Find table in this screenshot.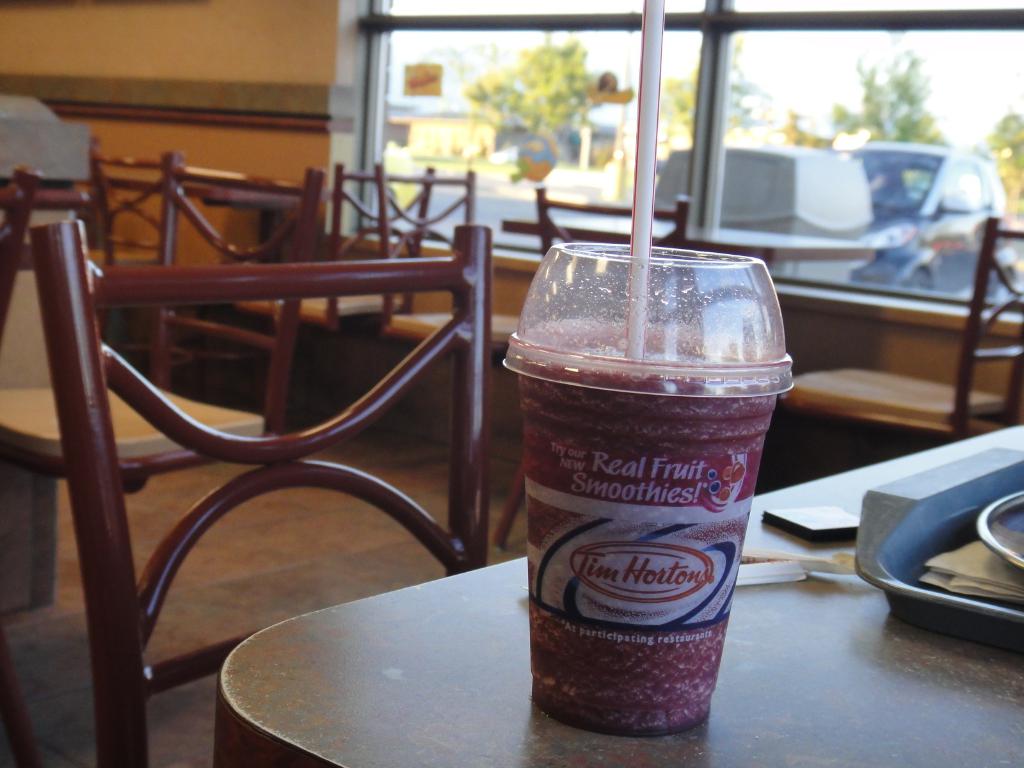
The bounding box for table is left=214, top=421, right=1023, bottom=767.
